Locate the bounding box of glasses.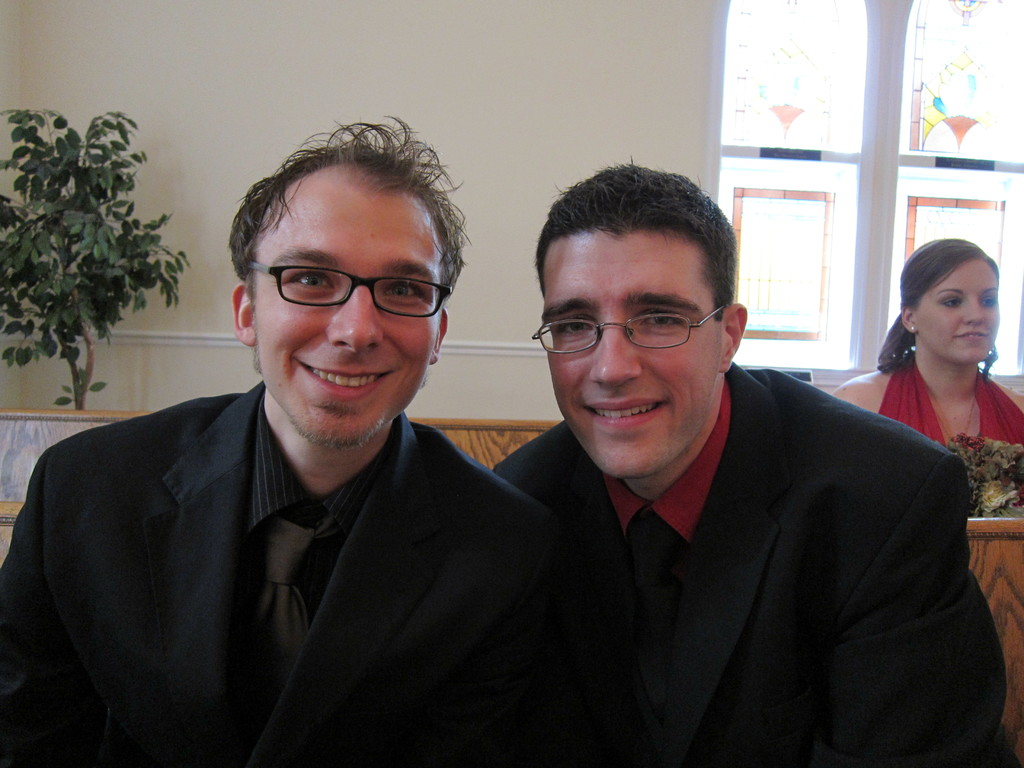
Bounding box: (left=526, top=303, right=726, bottom=360).
